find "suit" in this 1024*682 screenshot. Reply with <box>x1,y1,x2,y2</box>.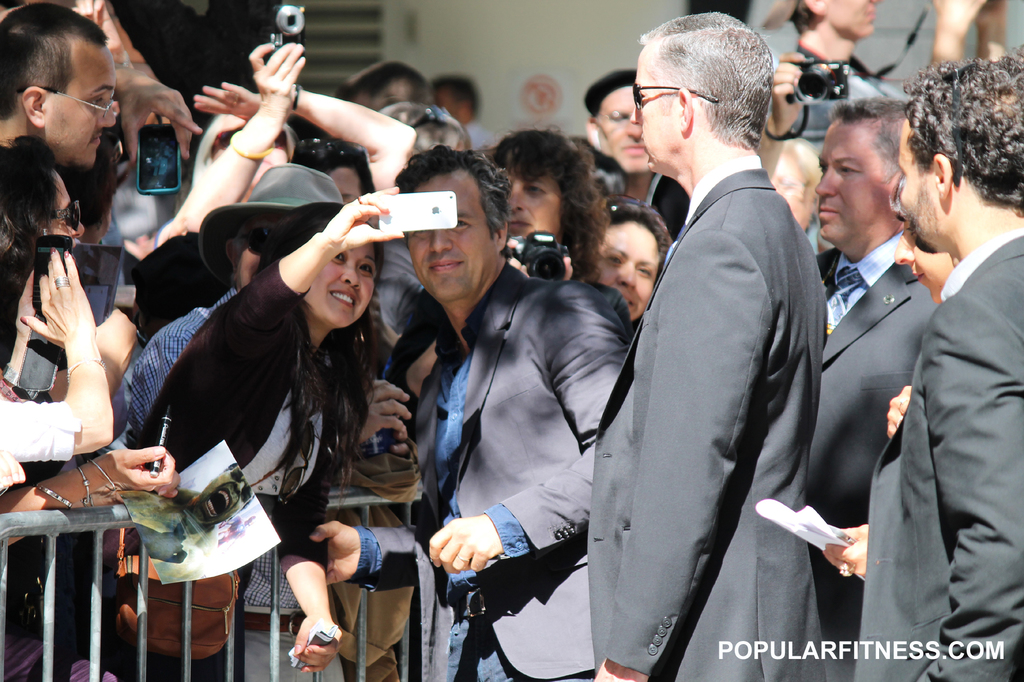
<box>580,164,827,681</box>.
